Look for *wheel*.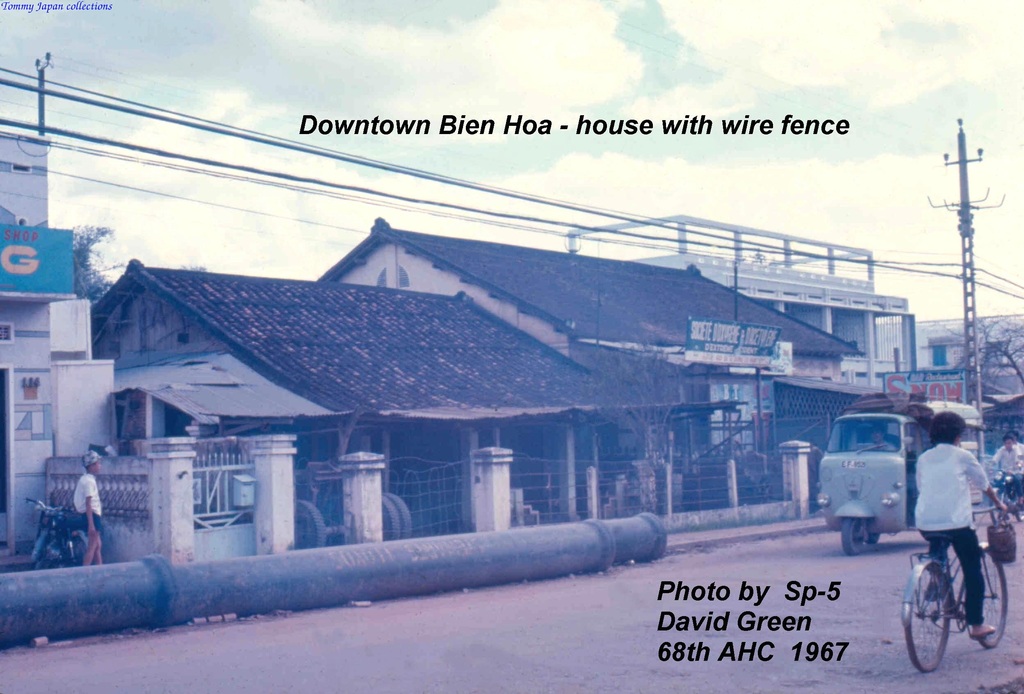
Found: [left=1013, top=507, right=1023, bottom=522].
